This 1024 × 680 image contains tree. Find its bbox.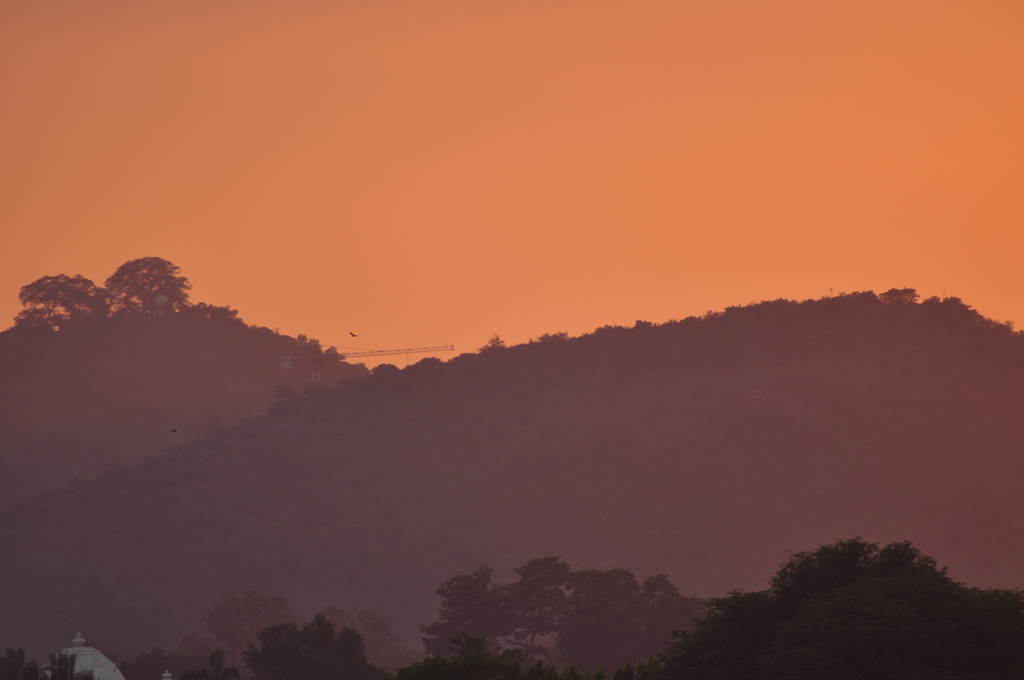
610, 579, 778, 679.
